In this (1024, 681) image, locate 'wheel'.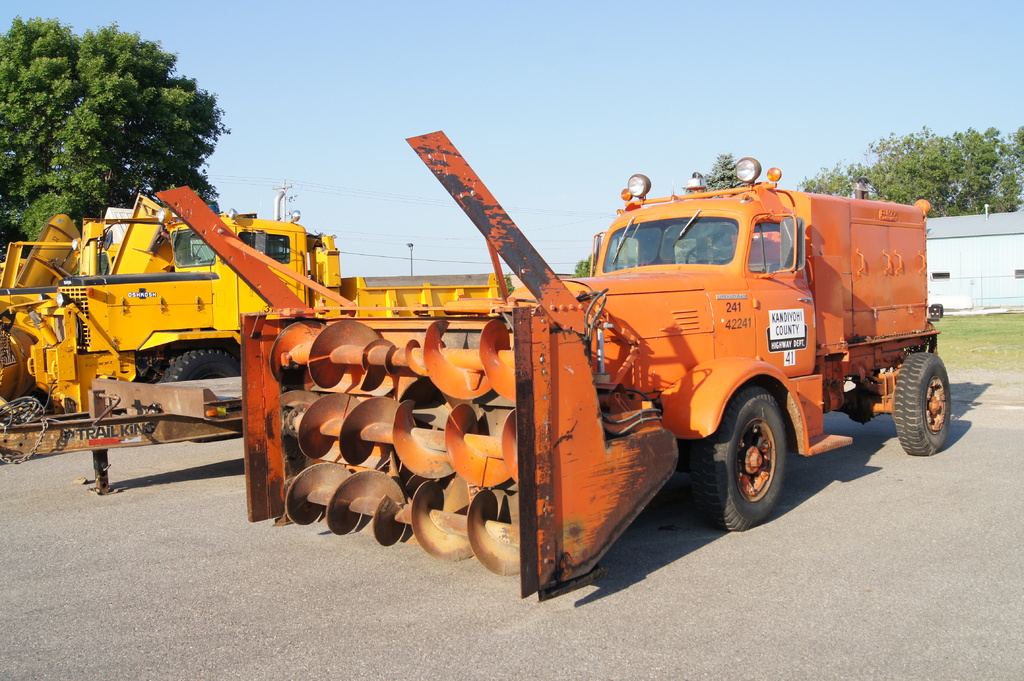
Bounding box: bbox=[152, 346, 243, 384].
